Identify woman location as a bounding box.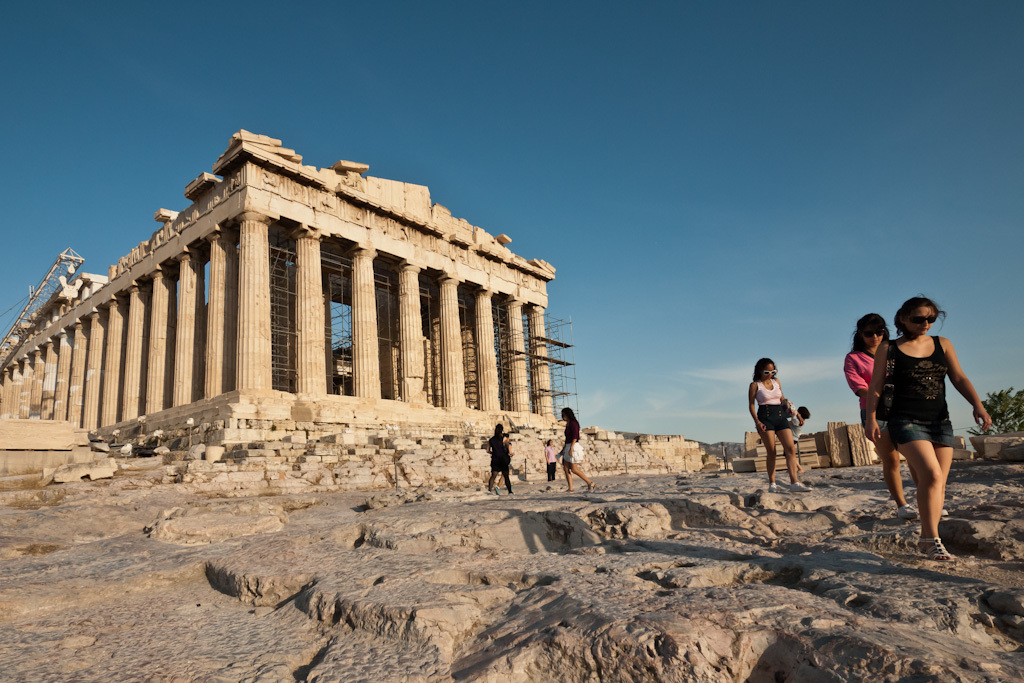
(left=868, top=291, right=983, bottom=551).
